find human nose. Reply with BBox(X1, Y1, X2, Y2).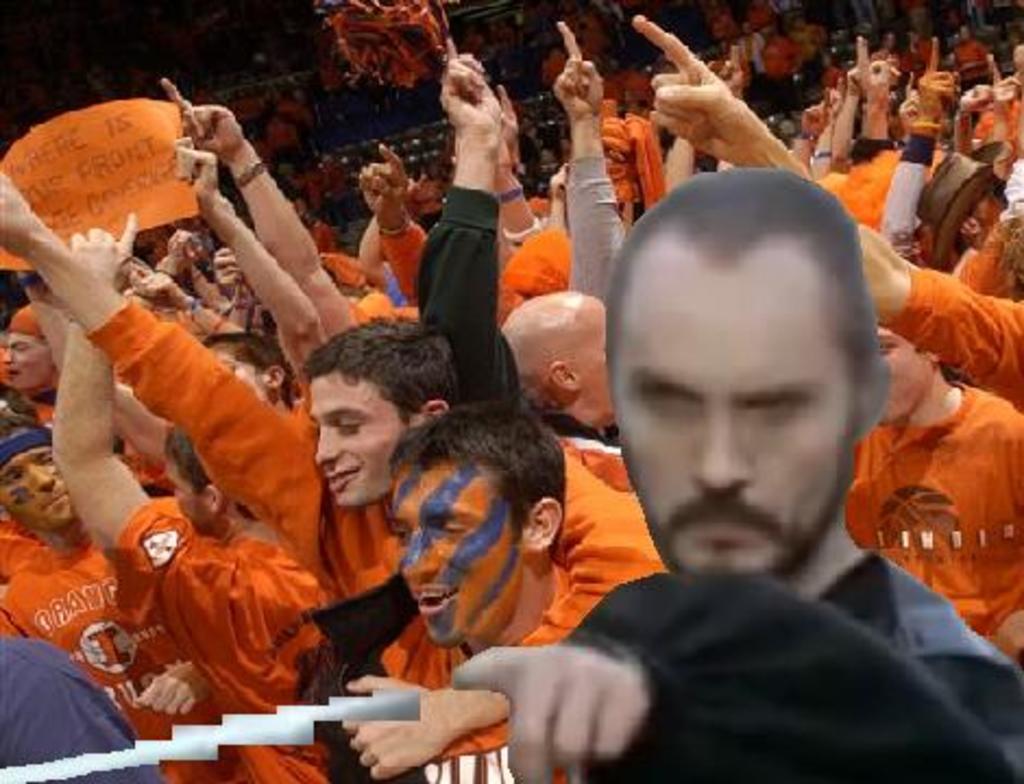
BBox(28, 464, 52, 492).
